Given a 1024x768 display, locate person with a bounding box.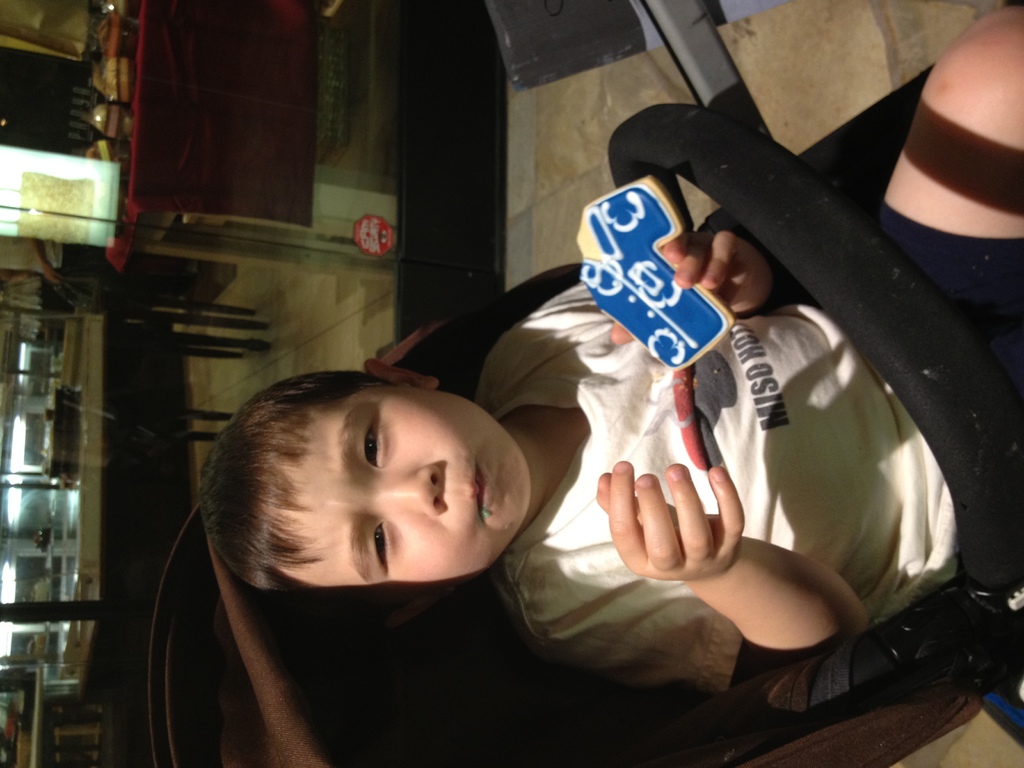
Located: [198,8,1023,704].
